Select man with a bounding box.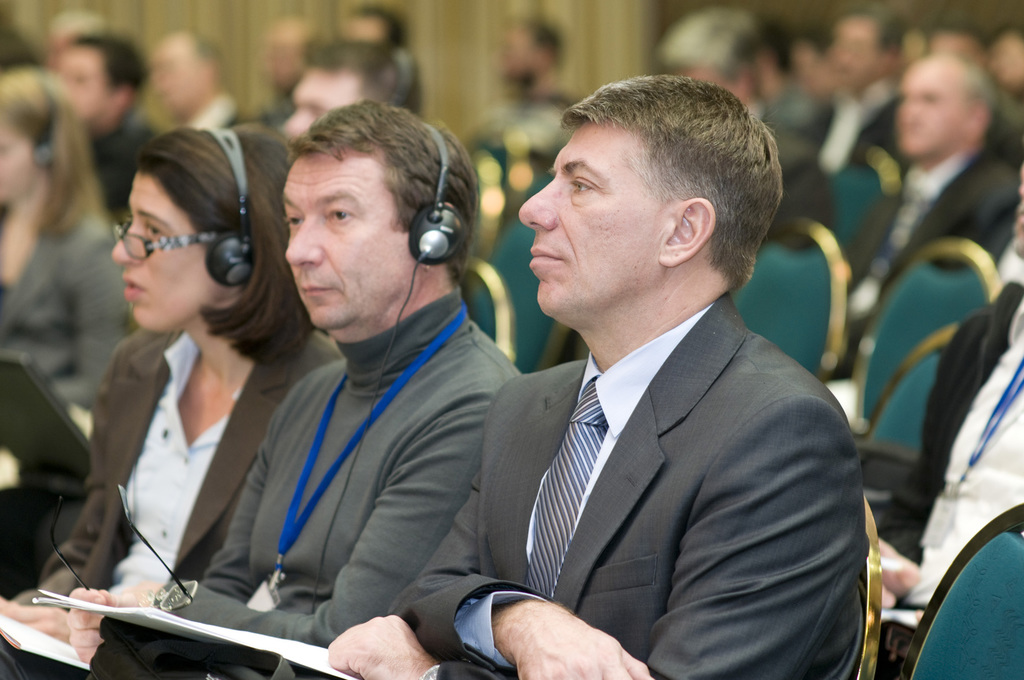
(left=145, top=27, right=245, bottom=125).
